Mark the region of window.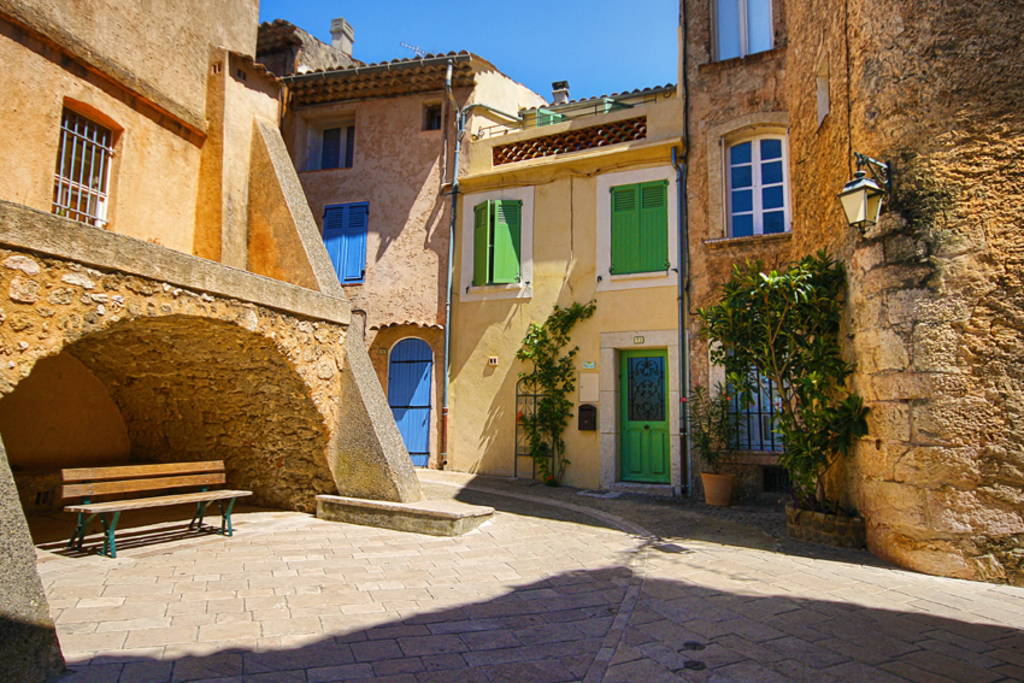
Region: bbox(459, 188, 536, 298).
